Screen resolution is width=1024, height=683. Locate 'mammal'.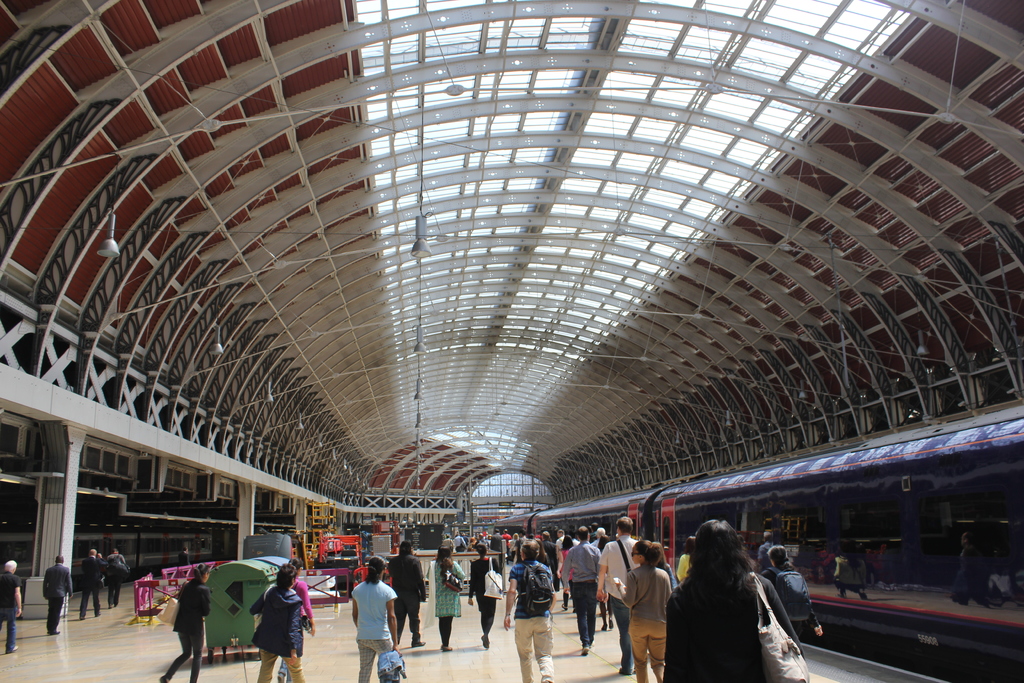
x1=467, y1=544, x2=502, y2=648.
